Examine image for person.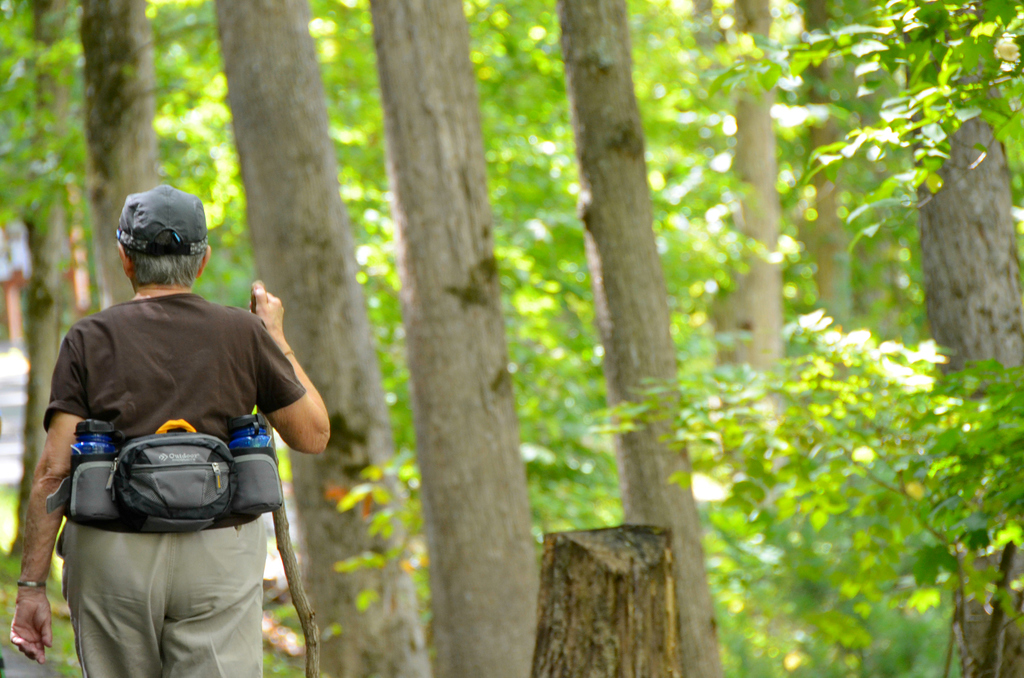
Examination result: {"x1": 35, "y1": 200, "x2": 296, "y2": 657}.
